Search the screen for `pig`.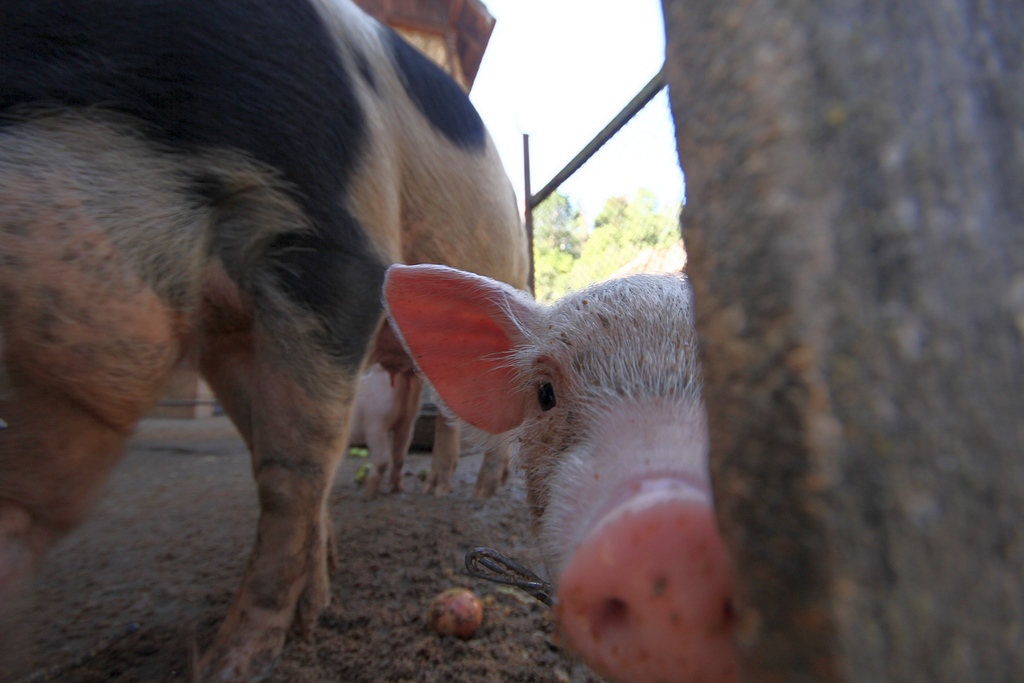
Found at <bbox>339, 364, 420, 493</bbox>.
